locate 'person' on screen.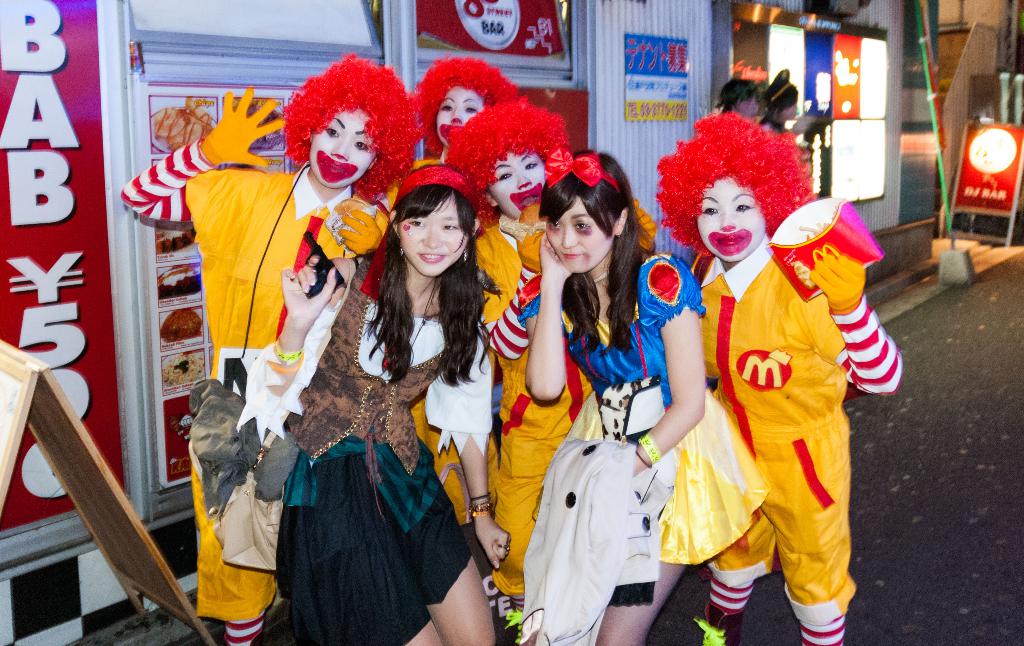
On screen at left=761, top=77, right=816, bottom=135.
